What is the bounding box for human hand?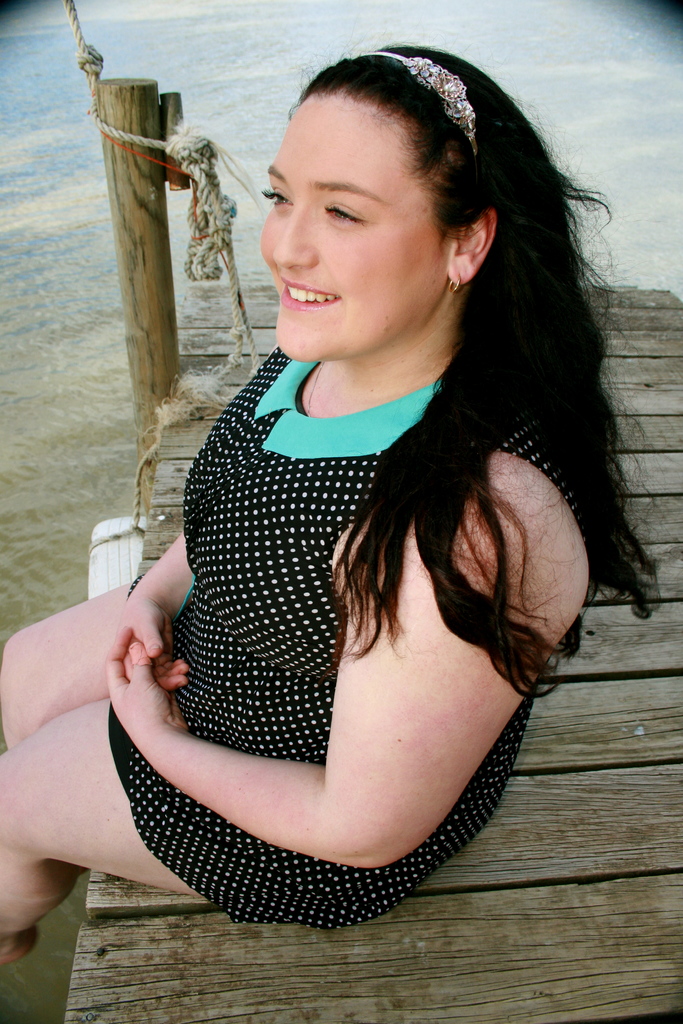
<bbox>102, 621, 189, 752</bbox>.
